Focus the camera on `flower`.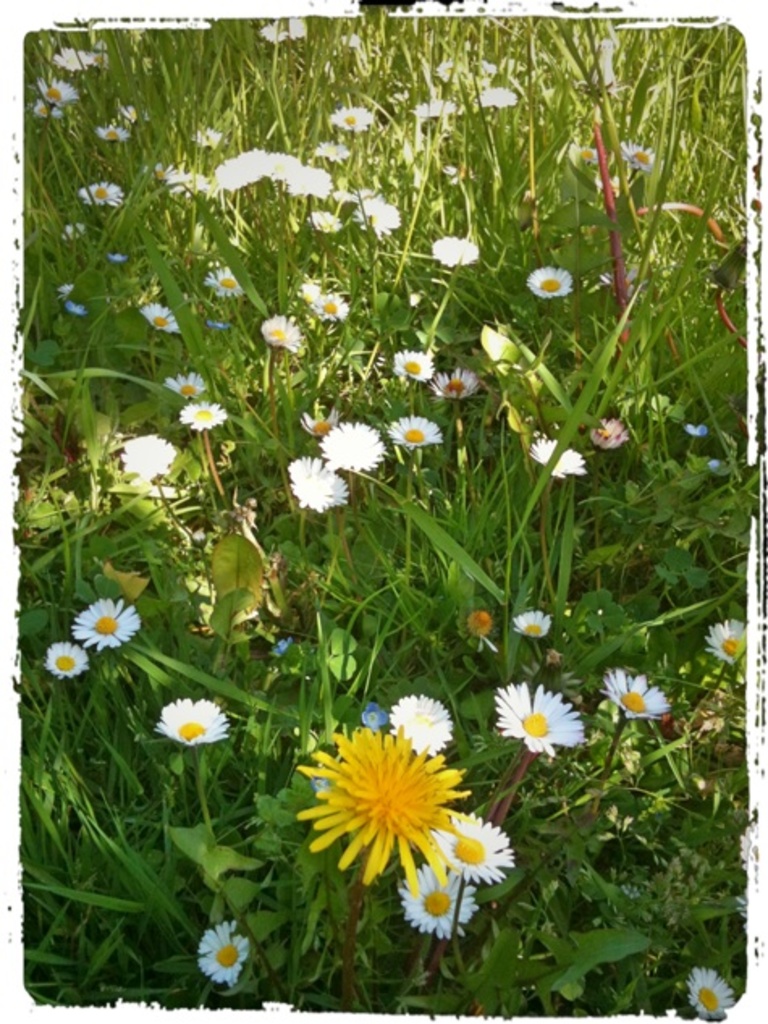
Focus region: detection(589, 419, 626, 446).
